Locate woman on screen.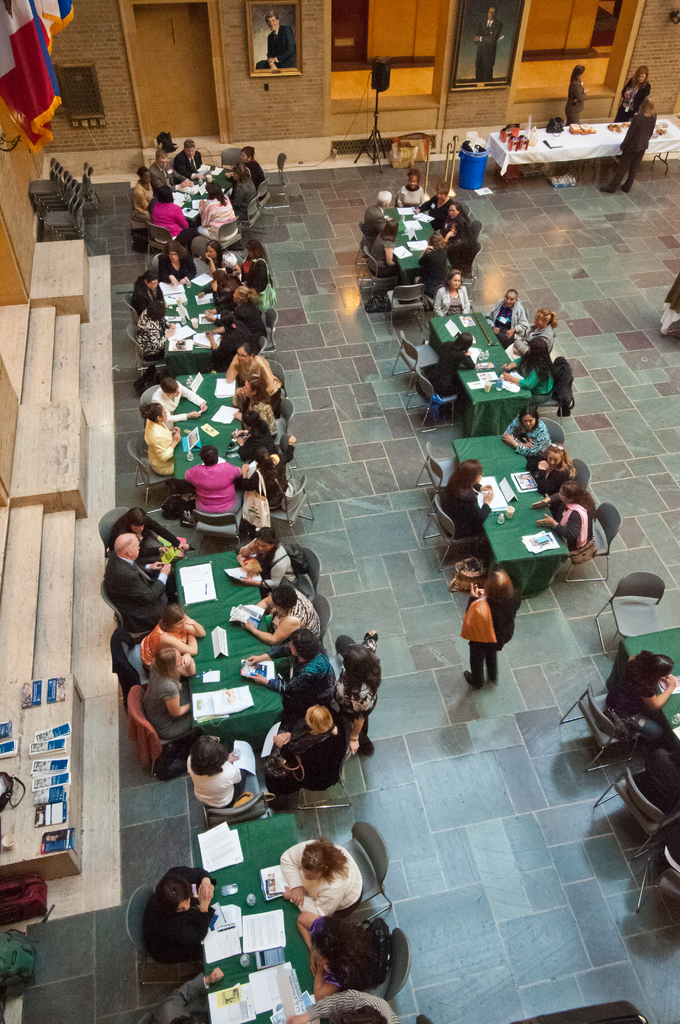
On screen at <box>144,869,216,965</box>.
